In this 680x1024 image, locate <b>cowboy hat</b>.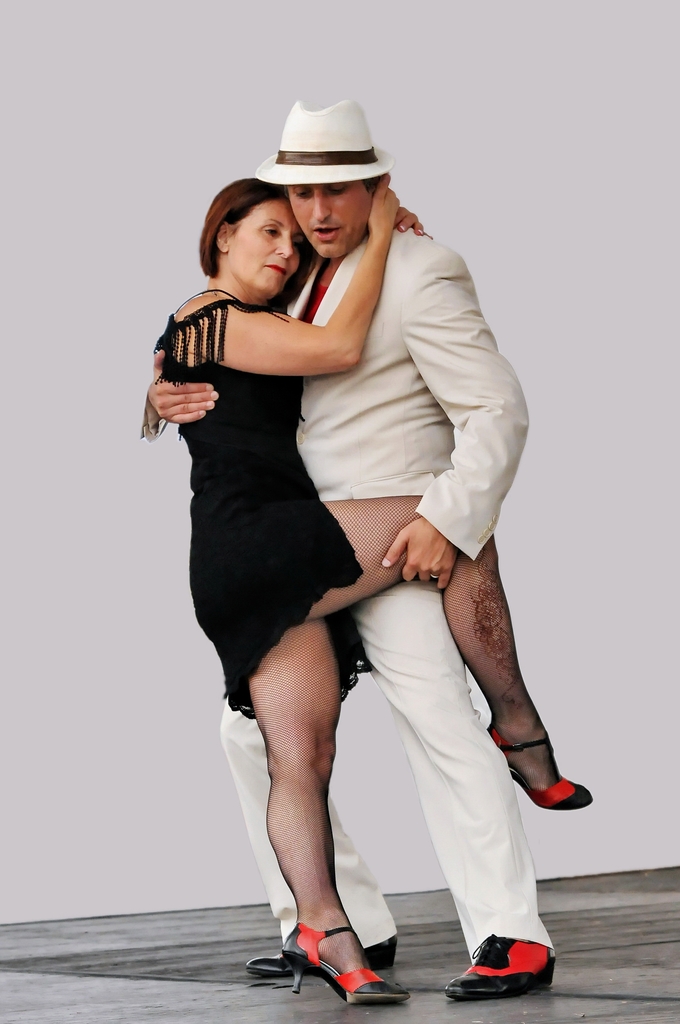
Bounding box: pyautogui.locateOnScreen(259, 95, 390, 182).
